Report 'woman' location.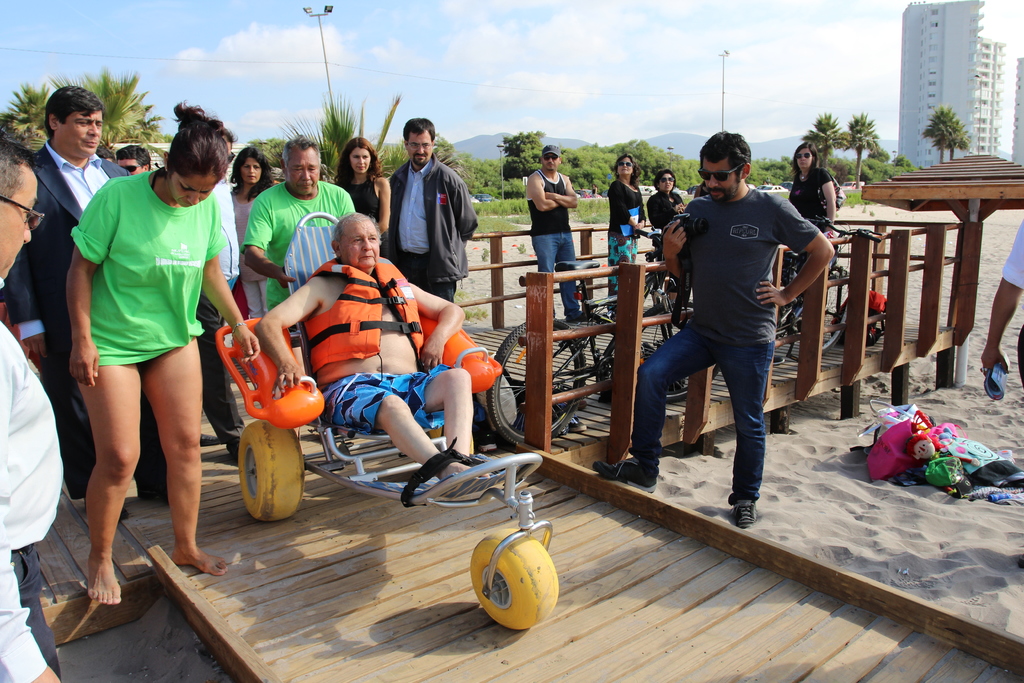
Report: box=[59, 105, 227, 614].
